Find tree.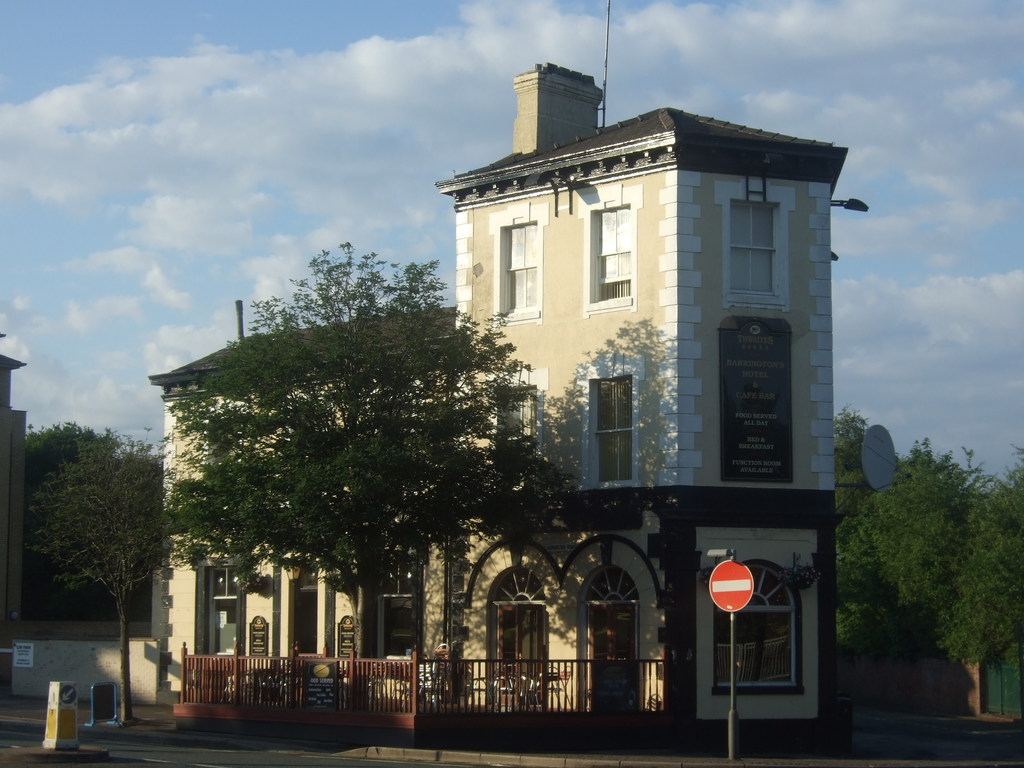
{"left": 34, "top": 435, "right": 174, "bottom": 715}.
